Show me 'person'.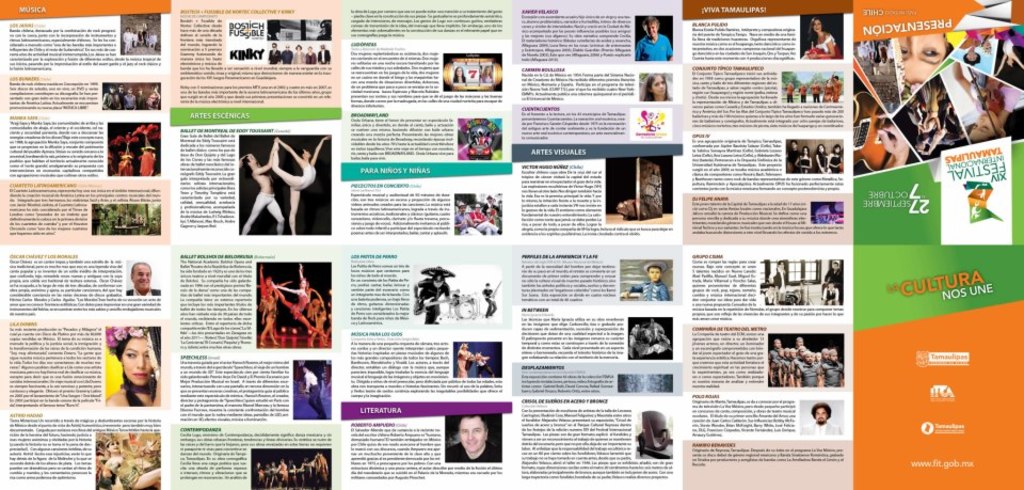
'person' is here: [640, 76, 671, 101].
